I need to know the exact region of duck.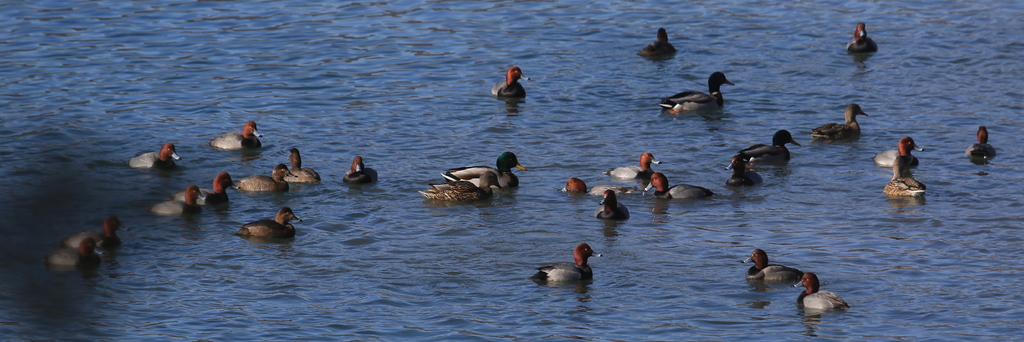
Region: 239 165 298 190.
